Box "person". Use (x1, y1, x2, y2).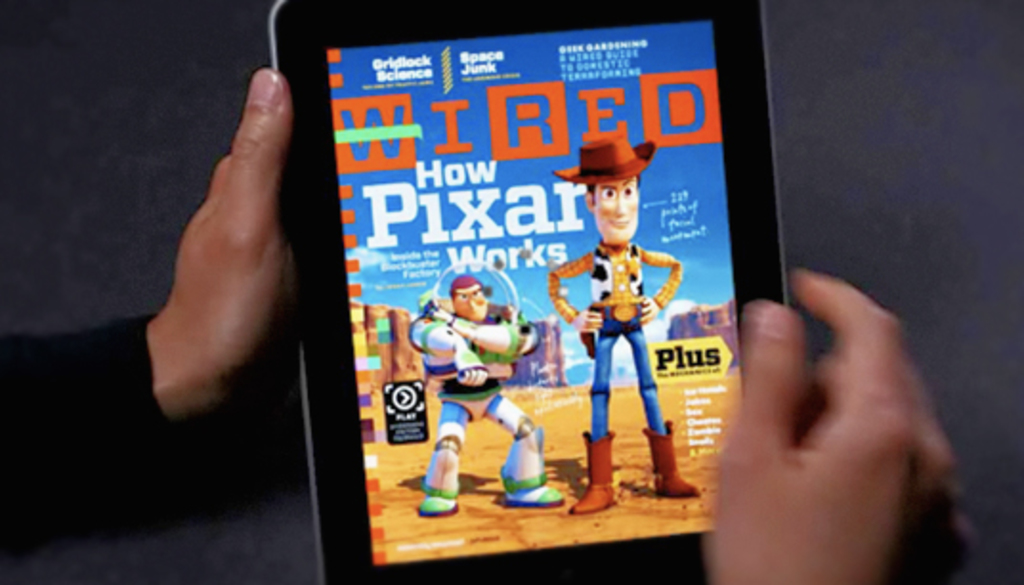
(4, 59, 978, 583).
